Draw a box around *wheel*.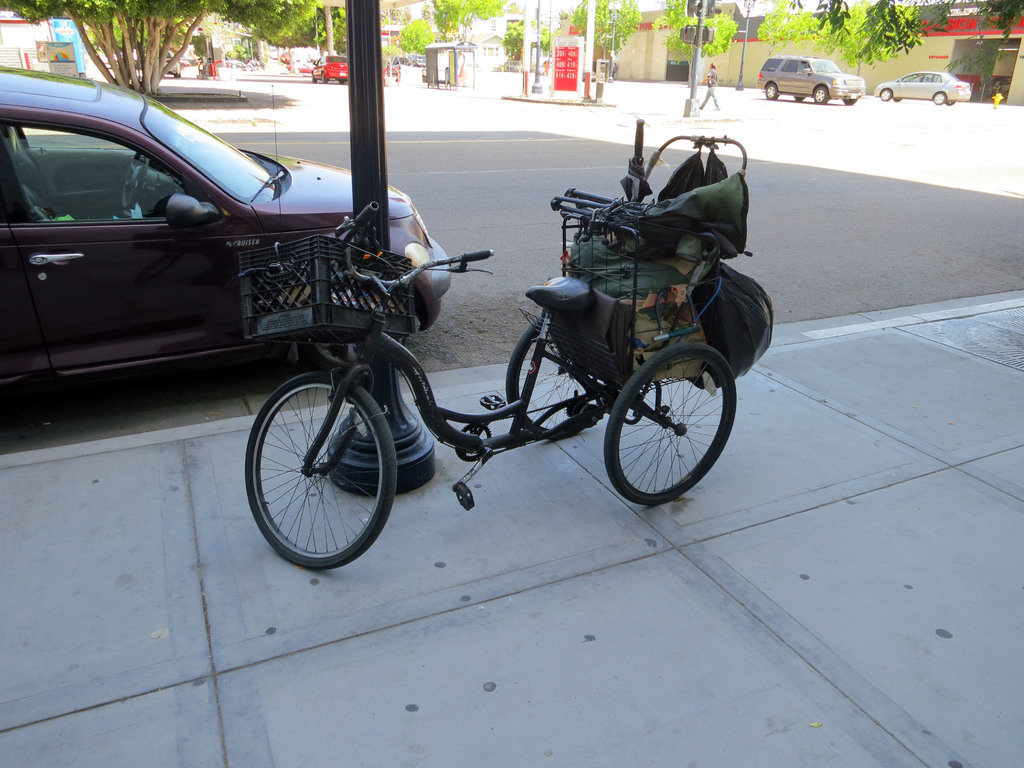
[506,315,608,442].
